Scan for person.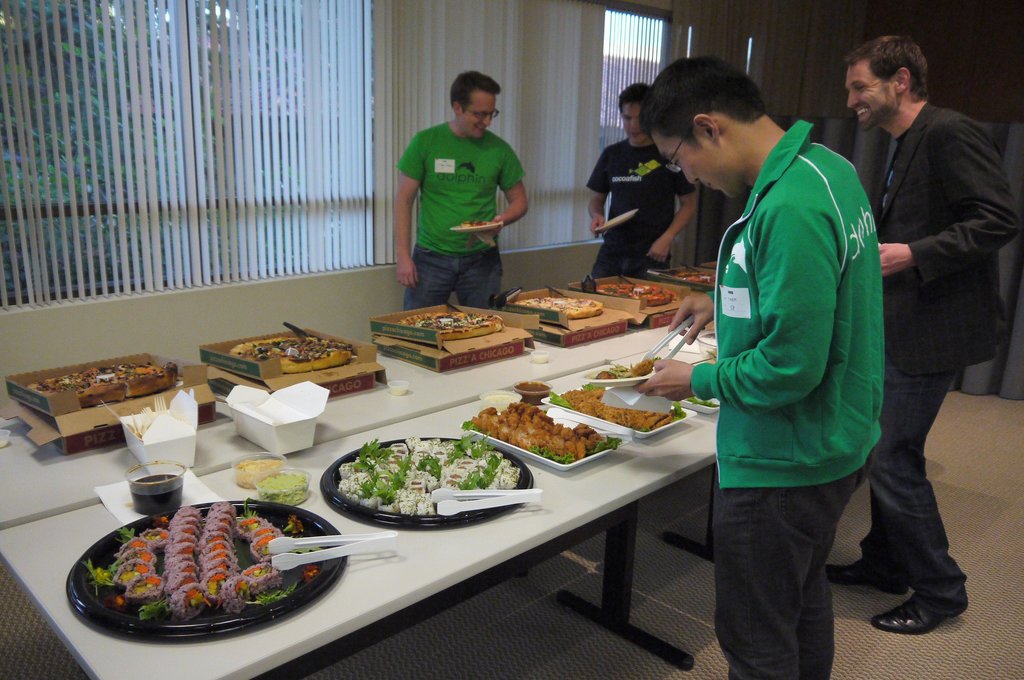
Scan result: [619,54,885,679].
